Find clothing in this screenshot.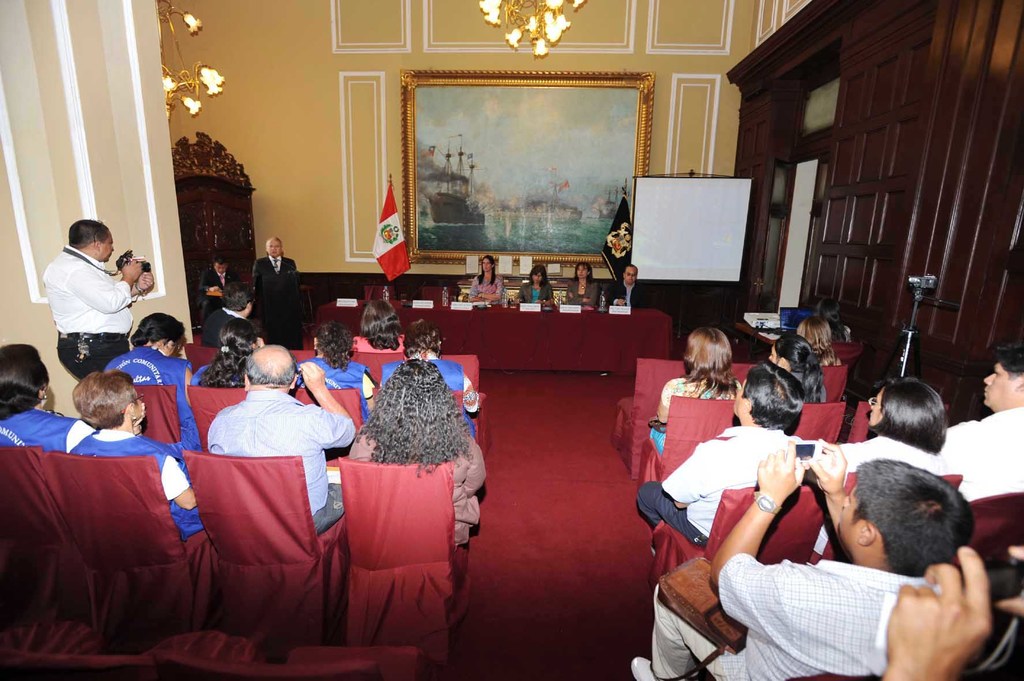
The bounding box for clothing is region(606, 278, 645, 307).
